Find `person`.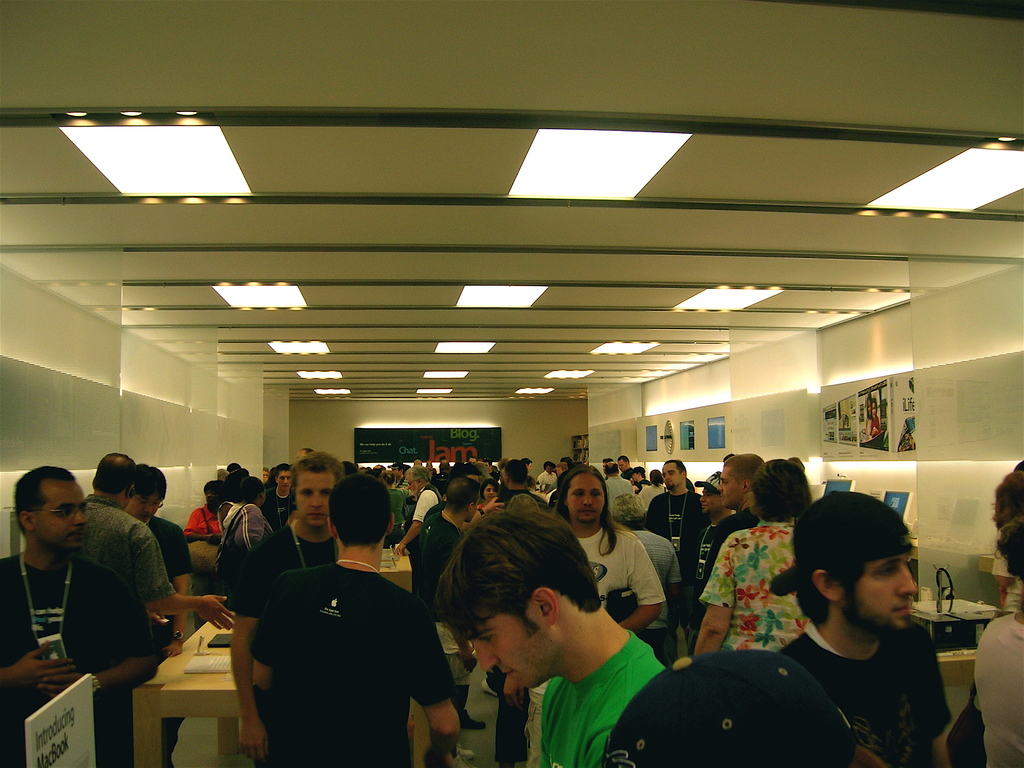
229 450 349 767.
